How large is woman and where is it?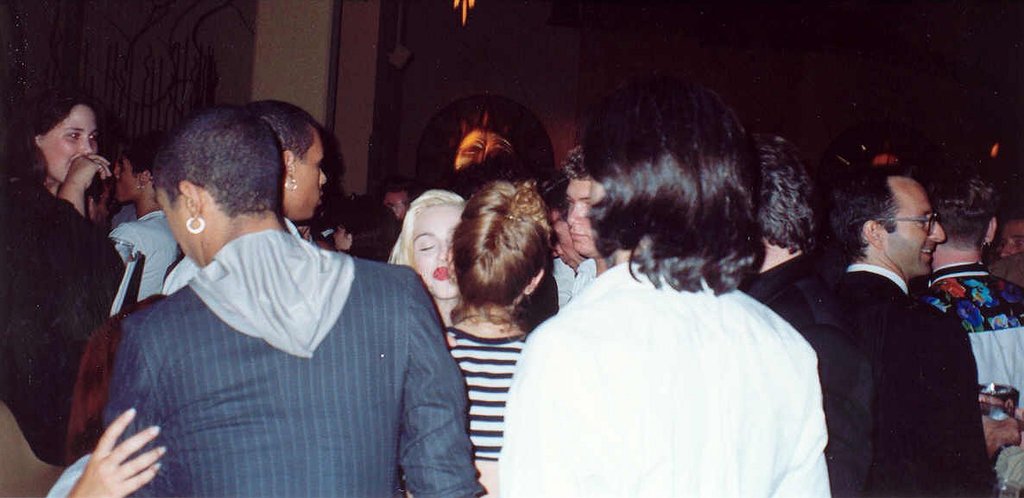
Bounding box: 382,190,466,336.
